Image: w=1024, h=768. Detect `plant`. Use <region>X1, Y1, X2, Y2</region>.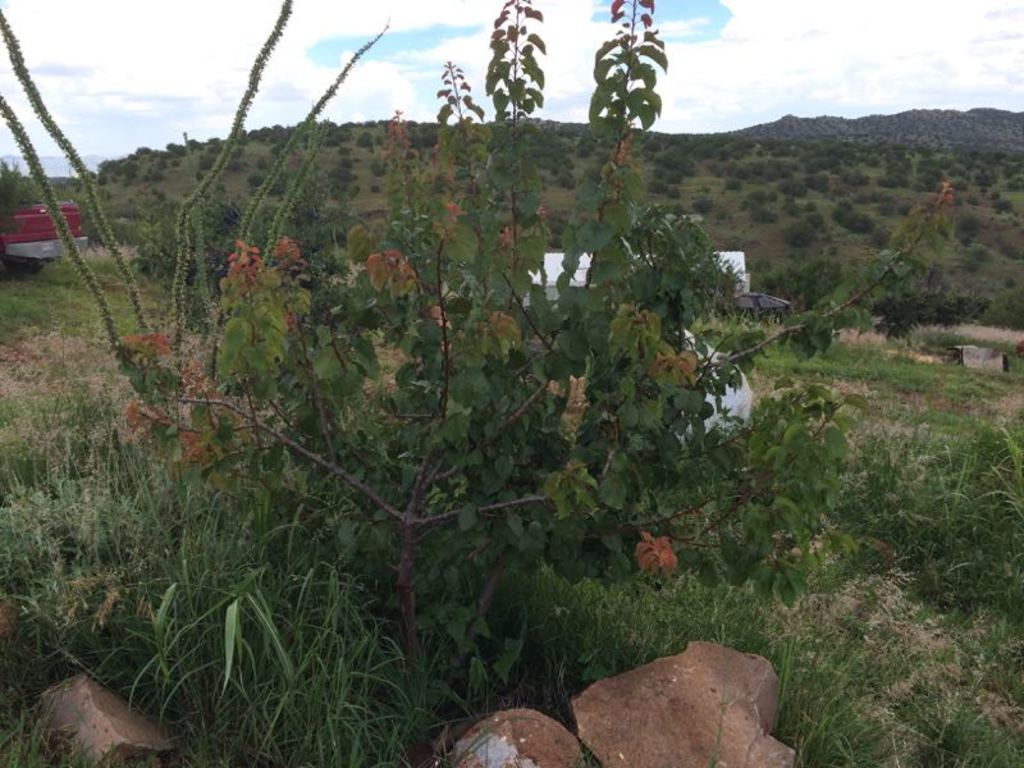
<region>787, 200, 803, 215</region>.
